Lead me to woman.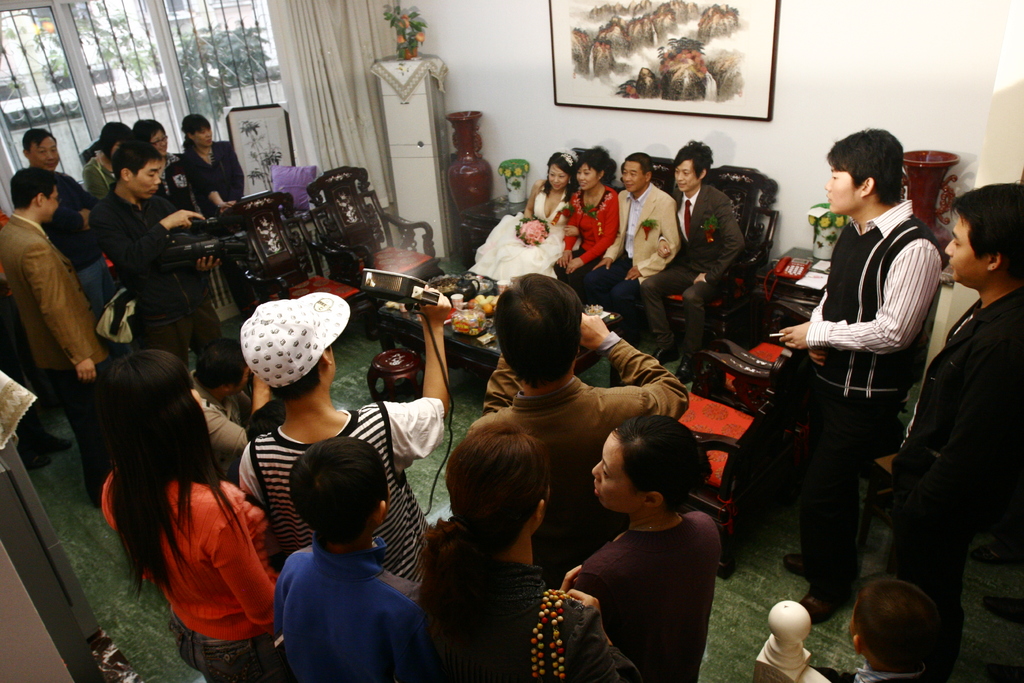
Lead to {"left": 77, "top": 121, "right": 132, "bottom": 201}.
